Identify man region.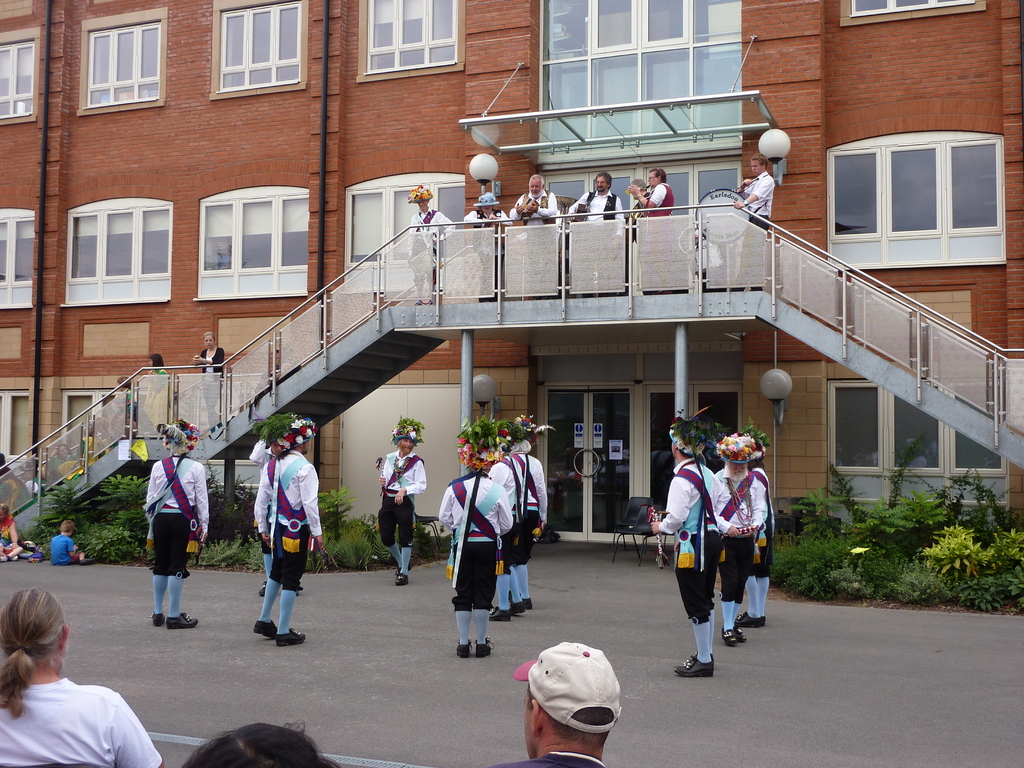
Region: (238, 438, 320, 652).
